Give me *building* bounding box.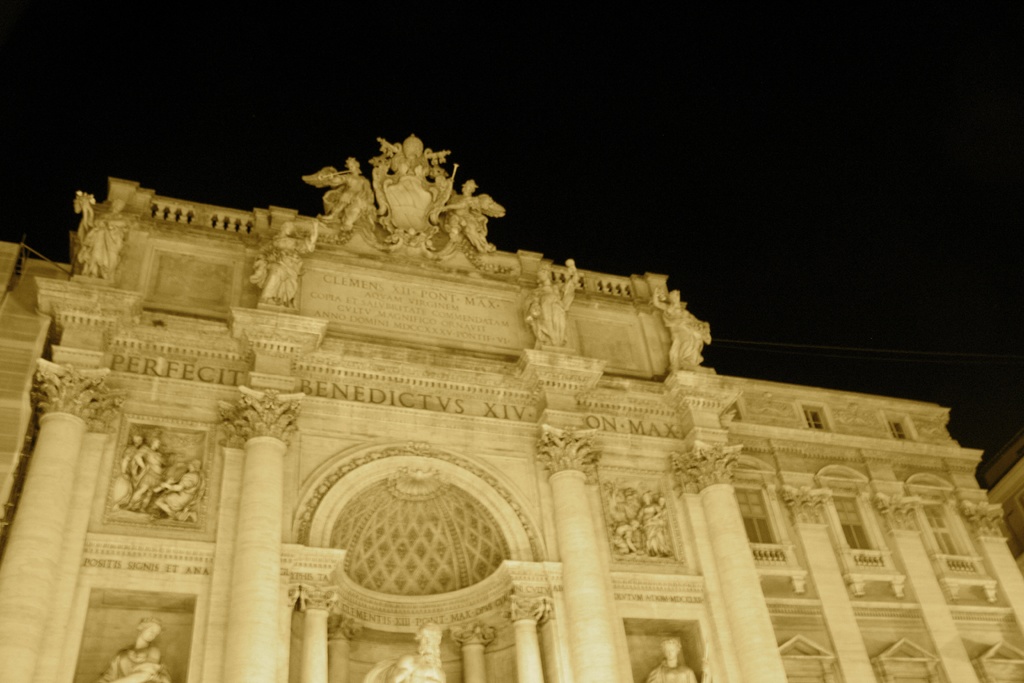
rect(0, 132, 1023, 682).
